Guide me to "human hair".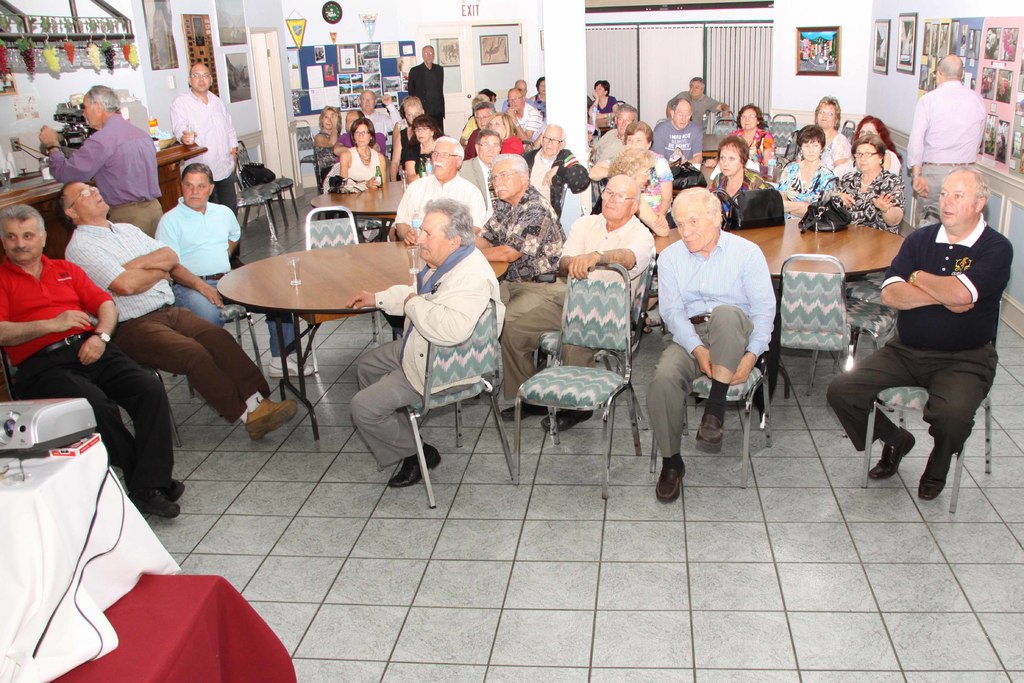
Guidance: [180, 163, 216, 186].
